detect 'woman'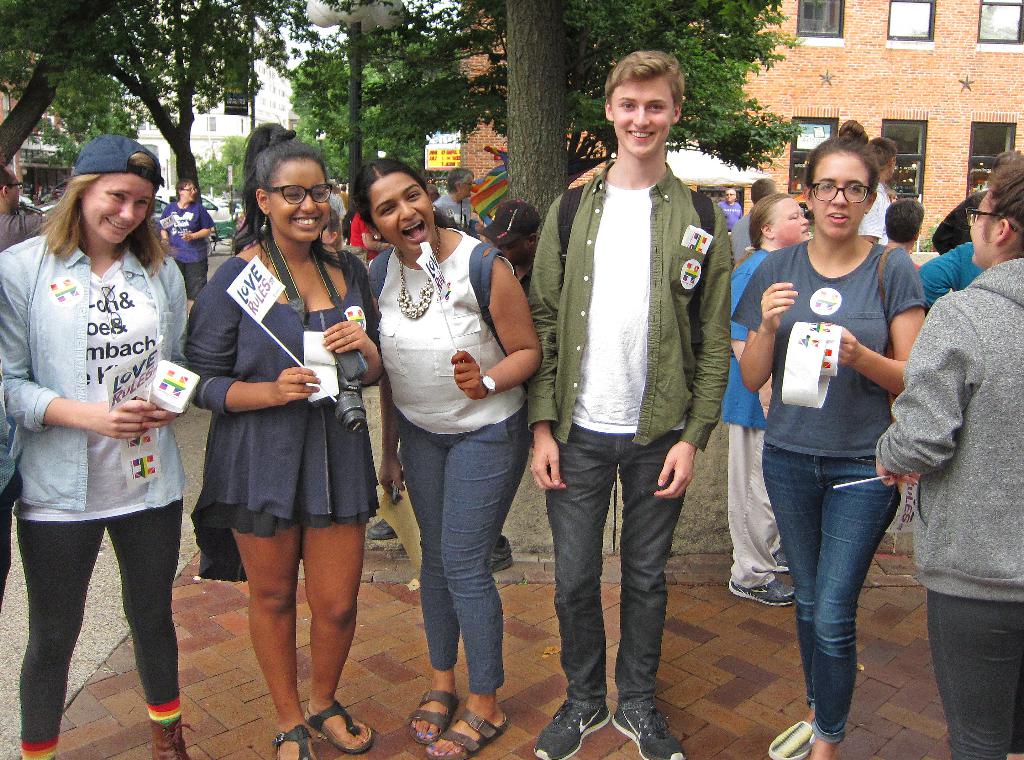
box=[724, 193, 817, 607]
